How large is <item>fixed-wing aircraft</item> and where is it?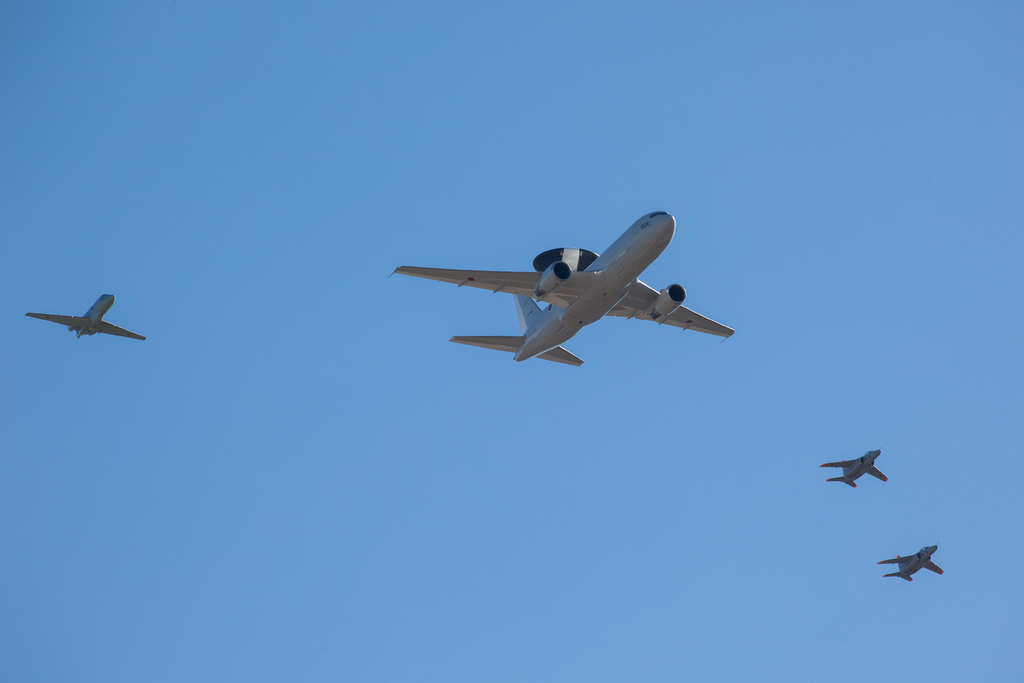
Bounding box: (left=822, top=445, right=886, bottom=491).
